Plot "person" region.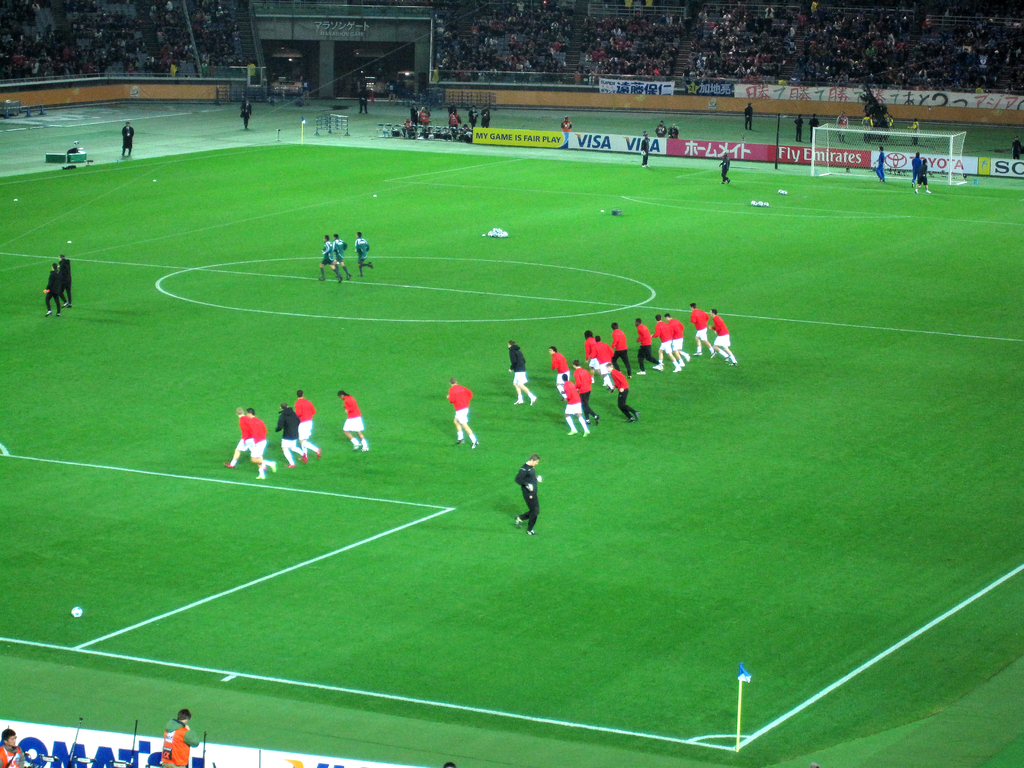
Plotted at Rect(610, 316, 634, 381).
